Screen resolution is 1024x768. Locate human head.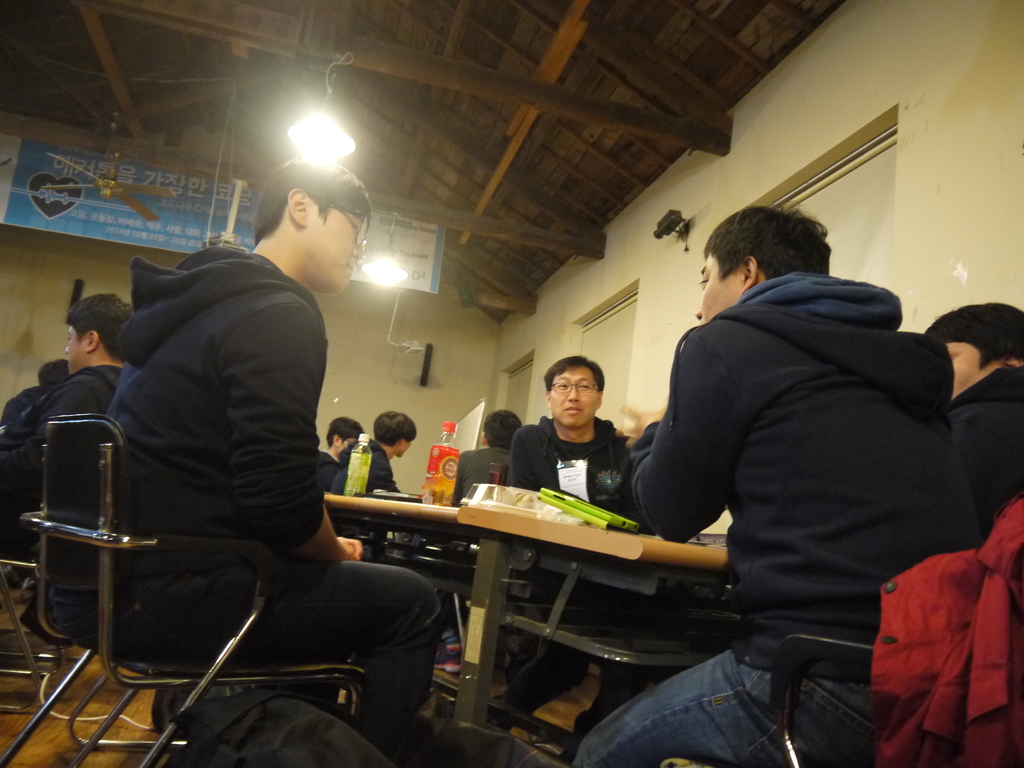
bbox(700, 196, 824, 328).
